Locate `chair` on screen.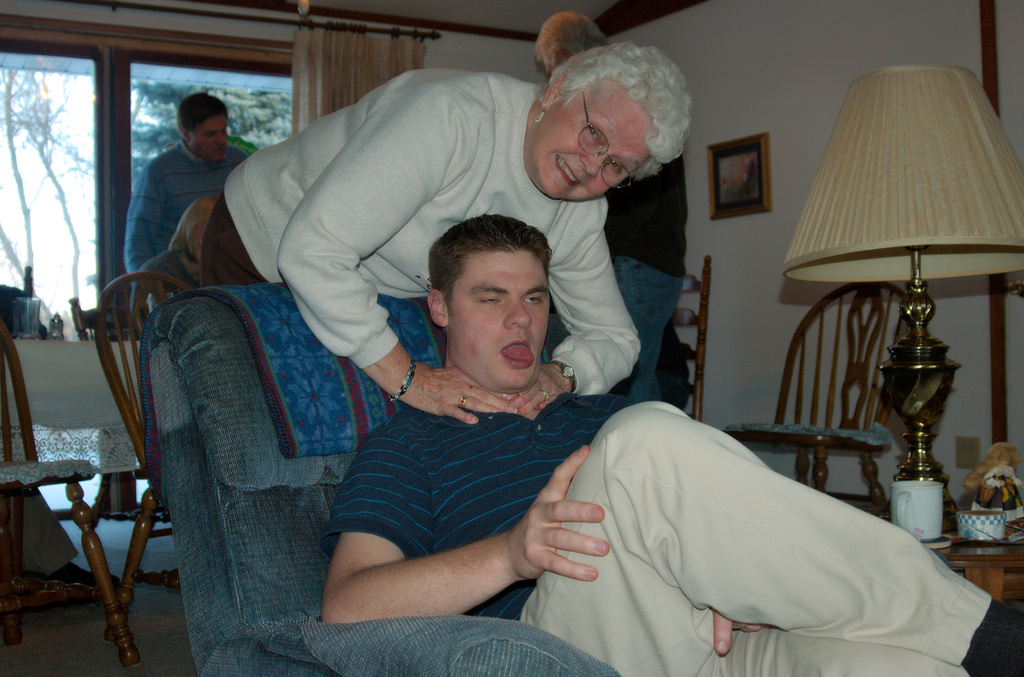
On screen at 656:257:708:426.
